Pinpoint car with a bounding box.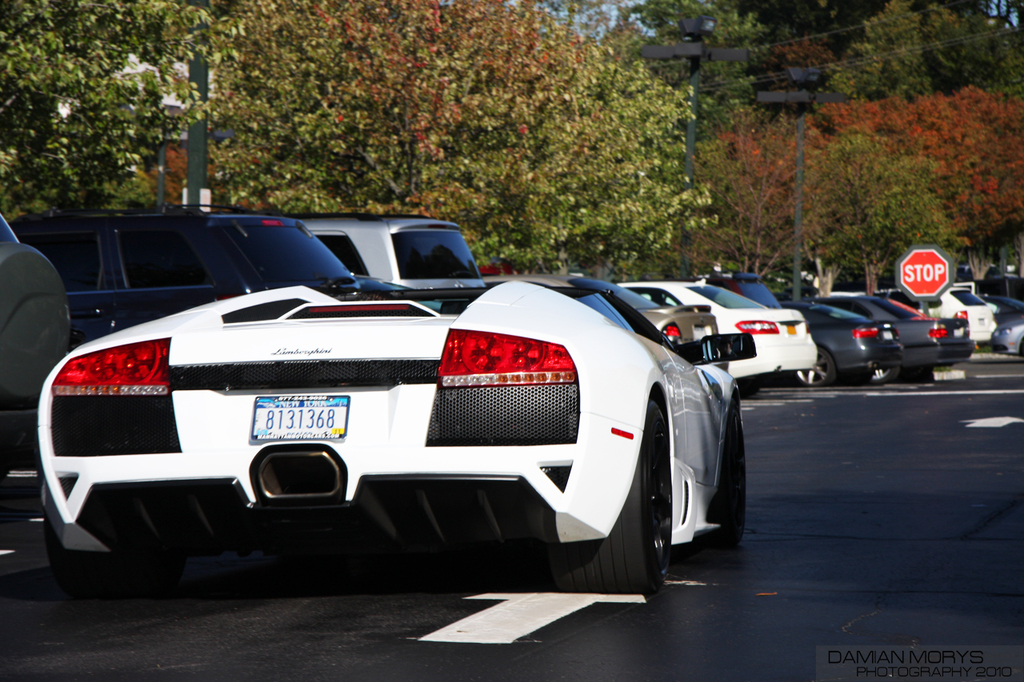
box(26, 224, 727, 593).
